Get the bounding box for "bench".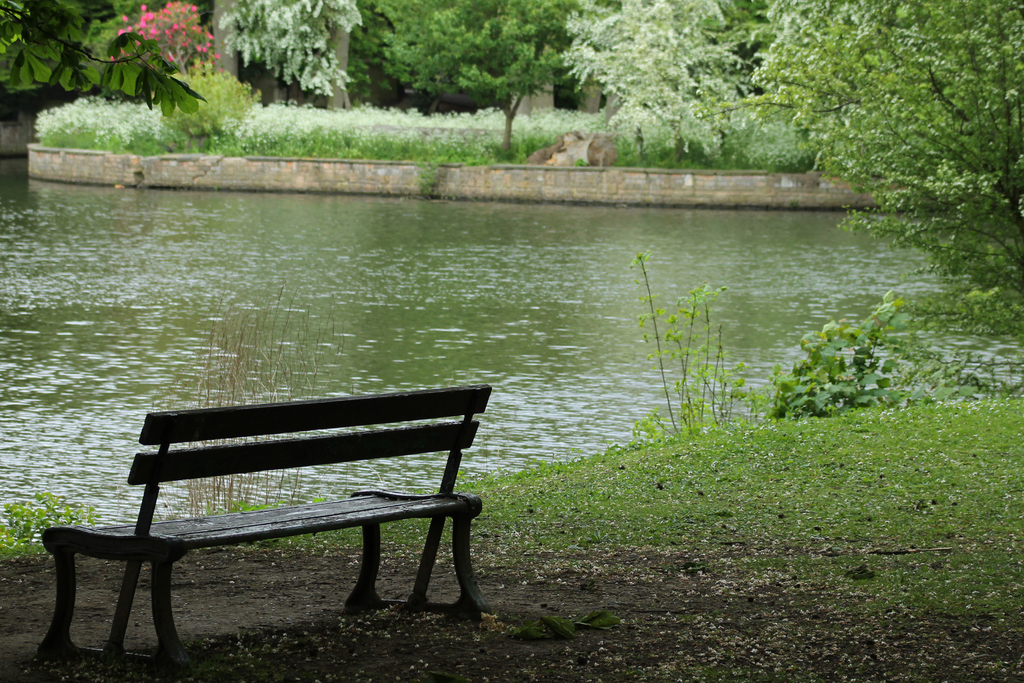
(38,387,492,661).
